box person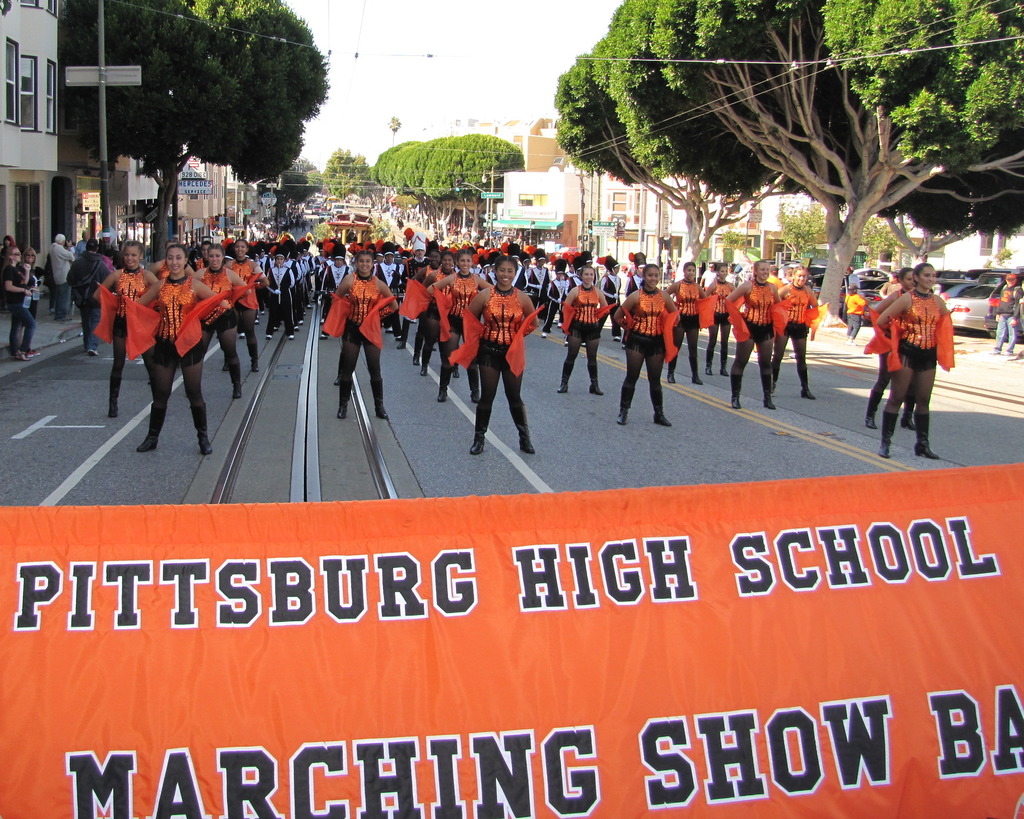
BBox(876, 238, 960, 460)
